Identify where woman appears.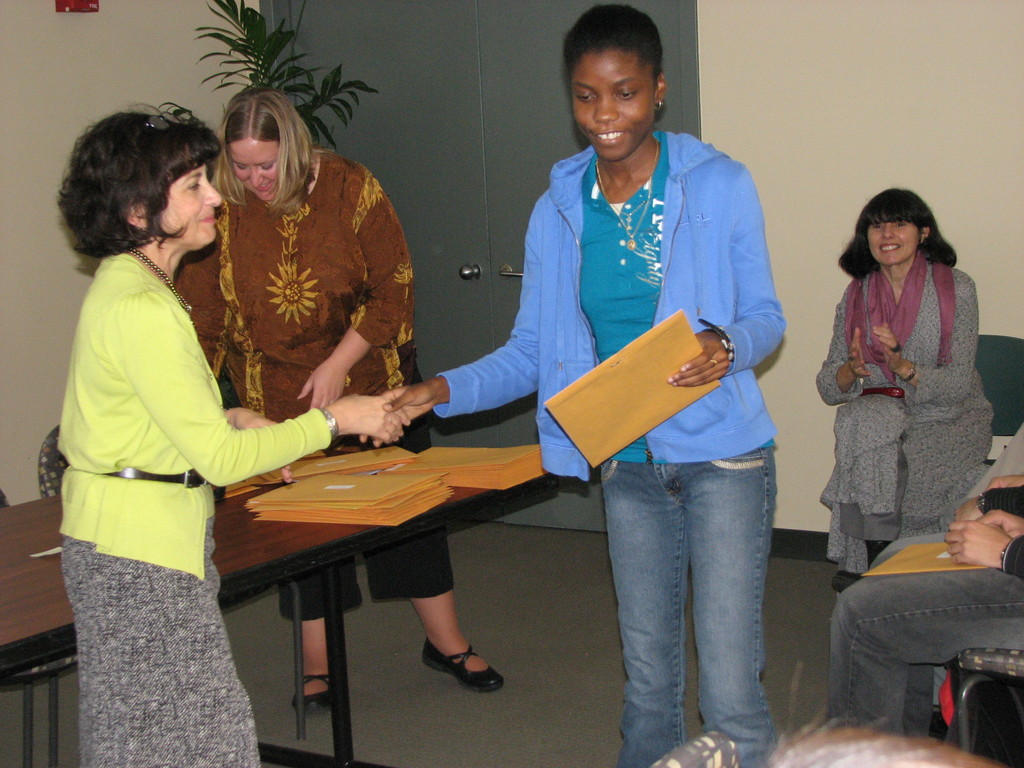
Appears at x1=359, y1=0, x2=783, y2=767.
